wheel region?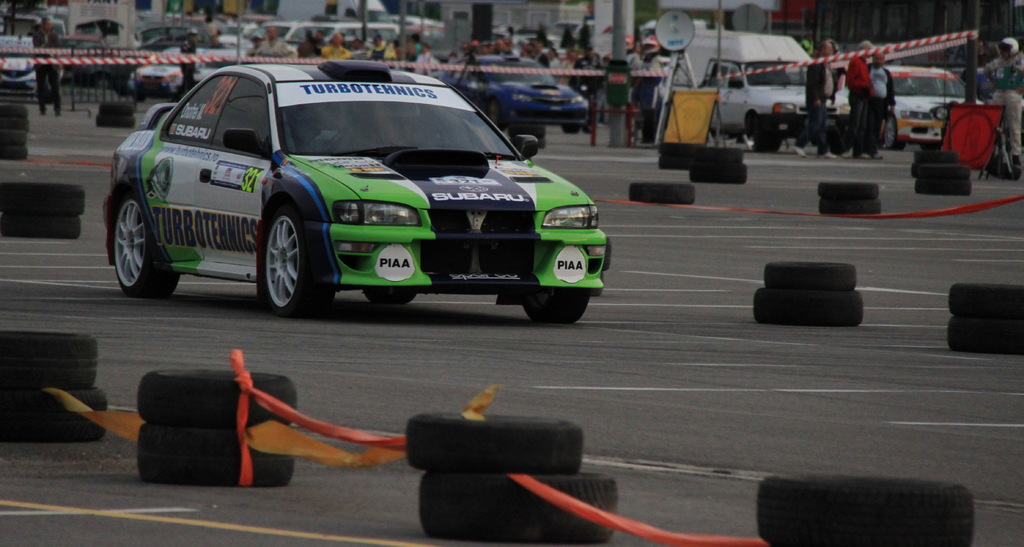
<region>751, 293, 861, 329</region>
